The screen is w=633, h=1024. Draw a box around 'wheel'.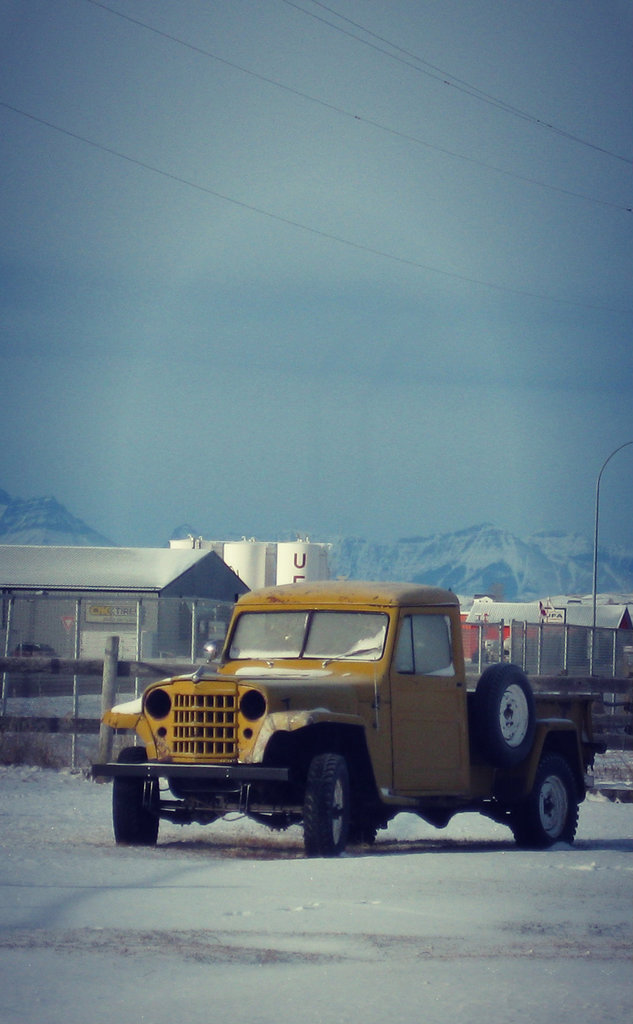
<box>511,752,579,850</box>.
